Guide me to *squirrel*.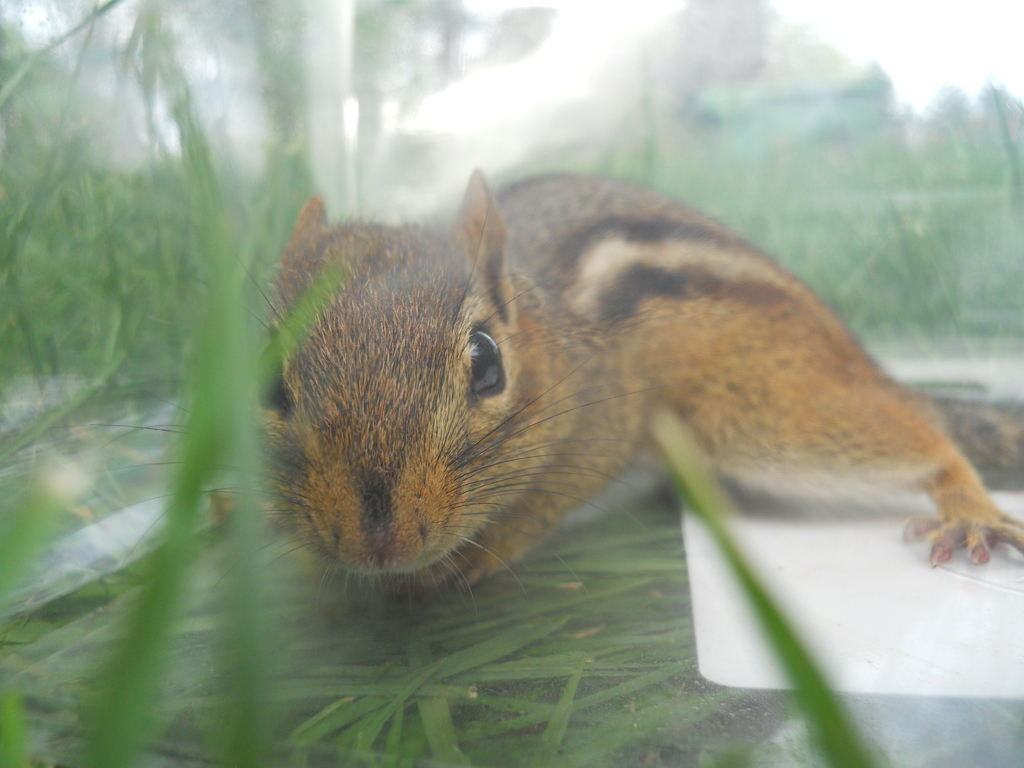
Guidance: x1=194, y1=151, x2=1023, y2=589.
